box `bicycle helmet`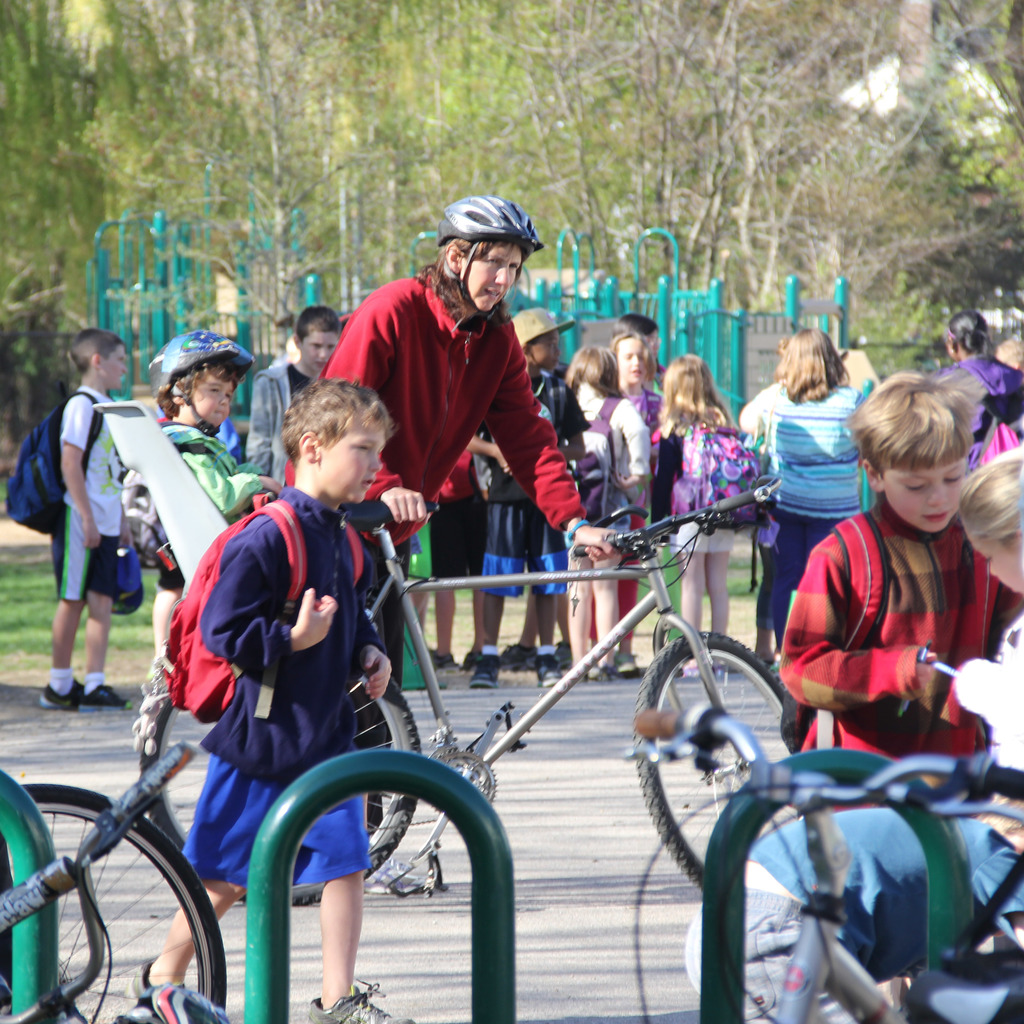
<box>429,192,541,248</box>
